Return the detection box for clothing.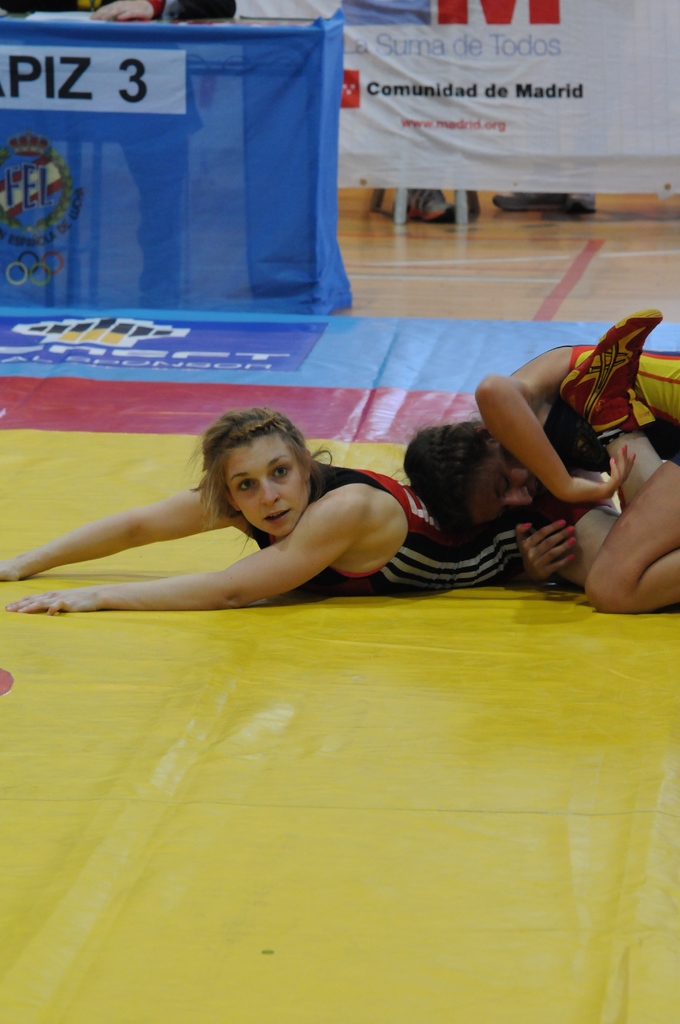
250,460,615,598.
